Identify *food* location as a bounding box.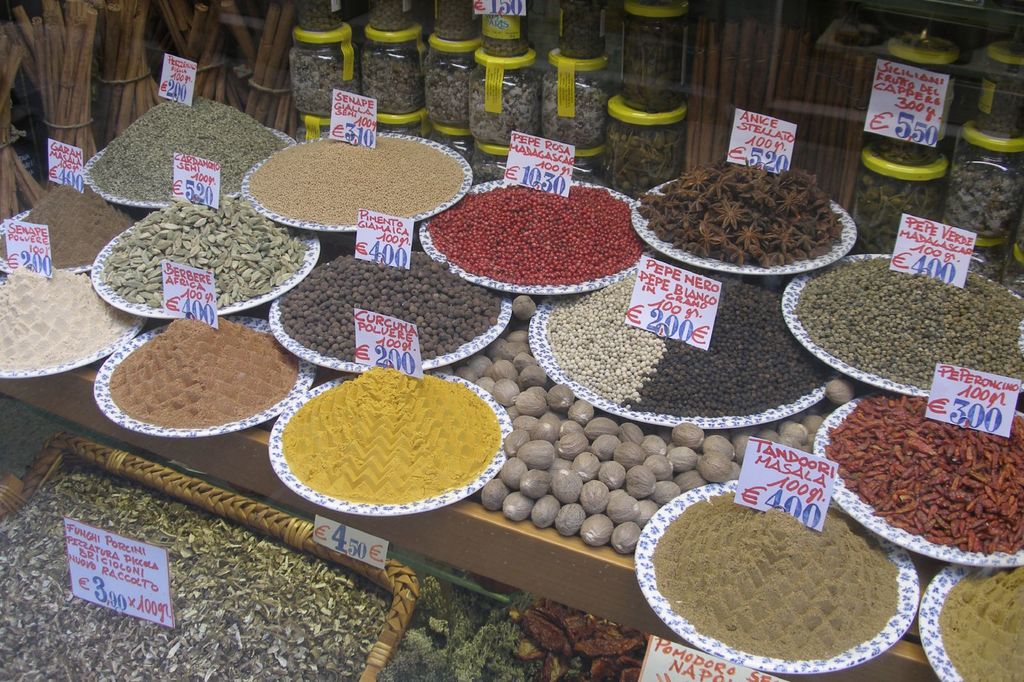
(x1=936, y1=153, x2=1022, y2=255).
